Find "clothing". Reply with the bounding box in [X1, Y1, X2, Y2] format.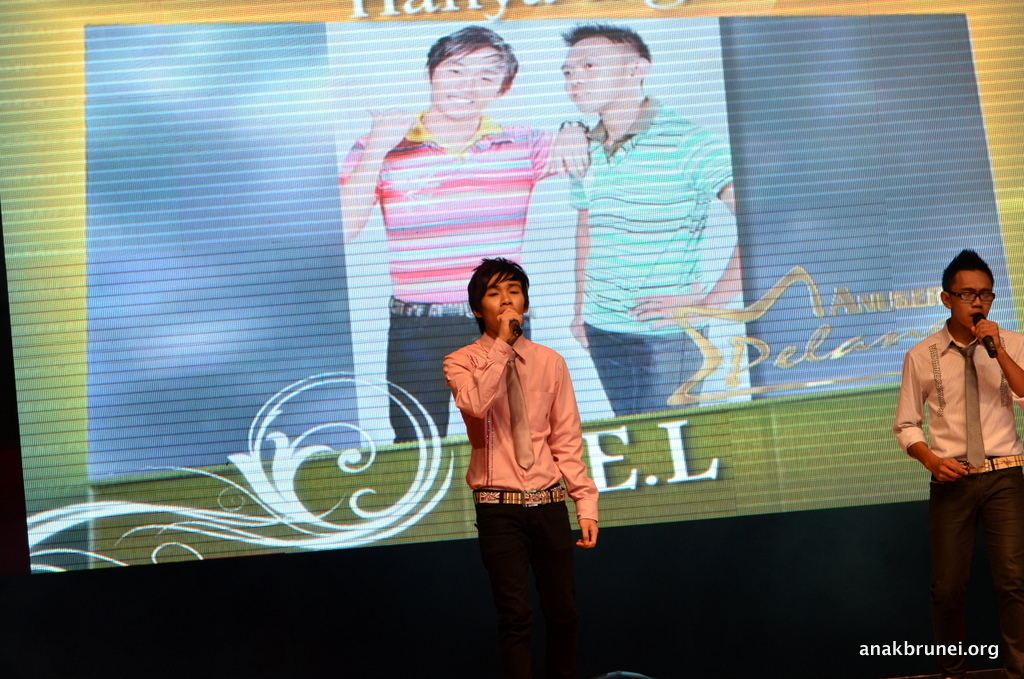
[332, 104, 561, 440].
